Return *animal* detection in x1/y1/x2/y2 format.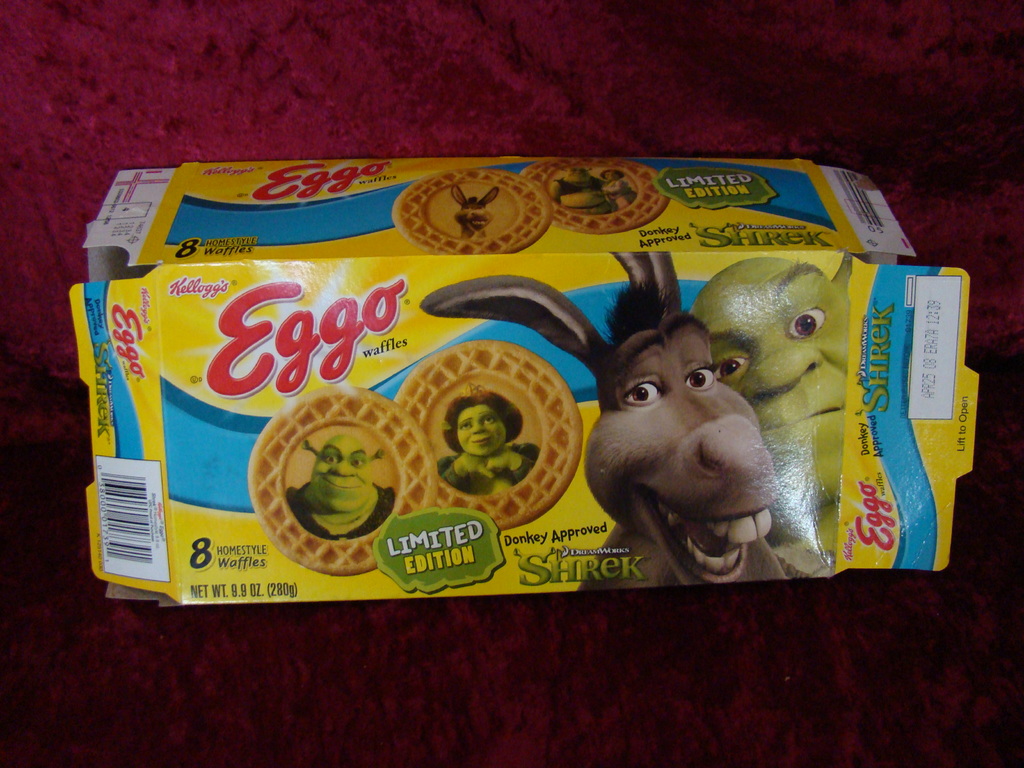
419/252/791/594.
